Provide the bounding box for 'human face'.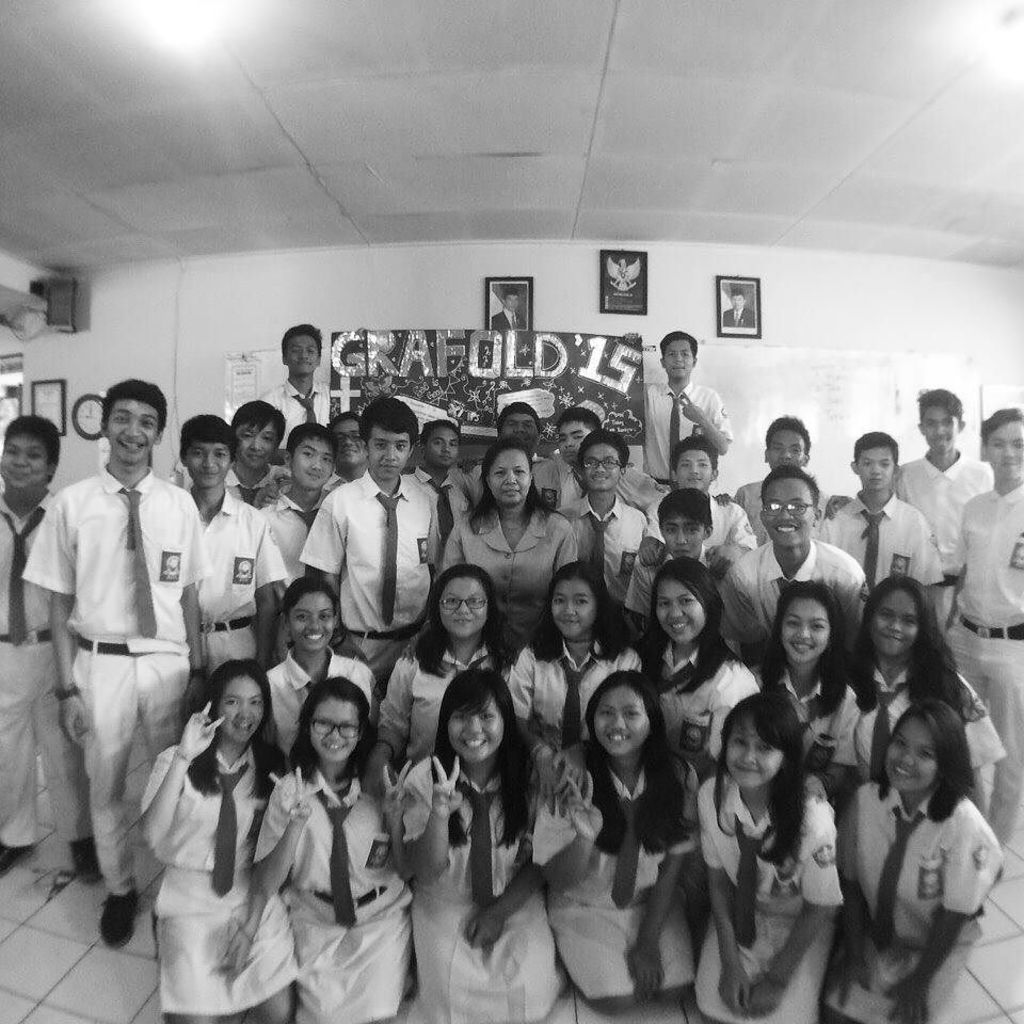
(x1=503, y1=293, x2=519, y2=311).
